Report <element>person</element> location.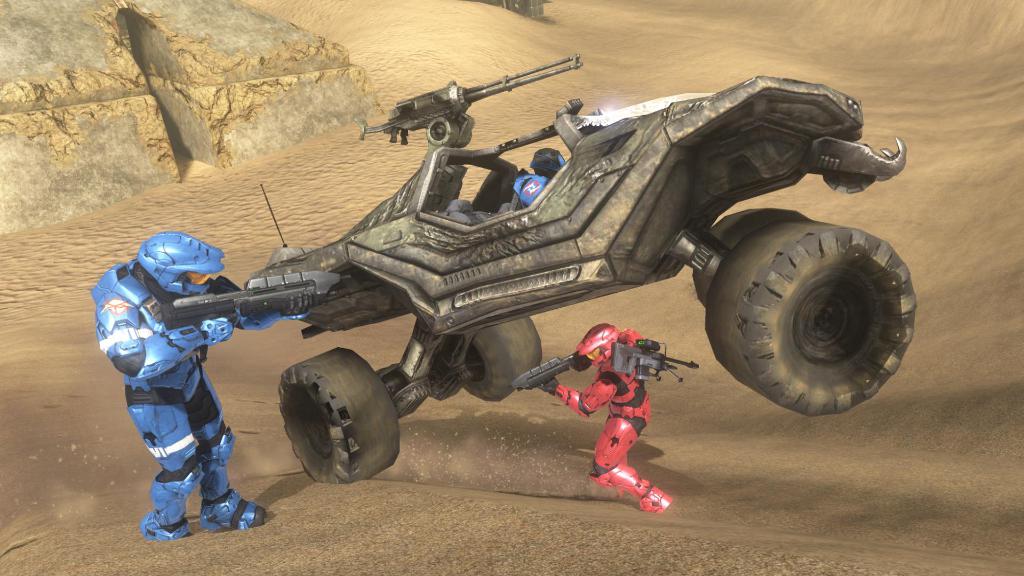
Report: <region>102, 150, 295, 536</region>.
